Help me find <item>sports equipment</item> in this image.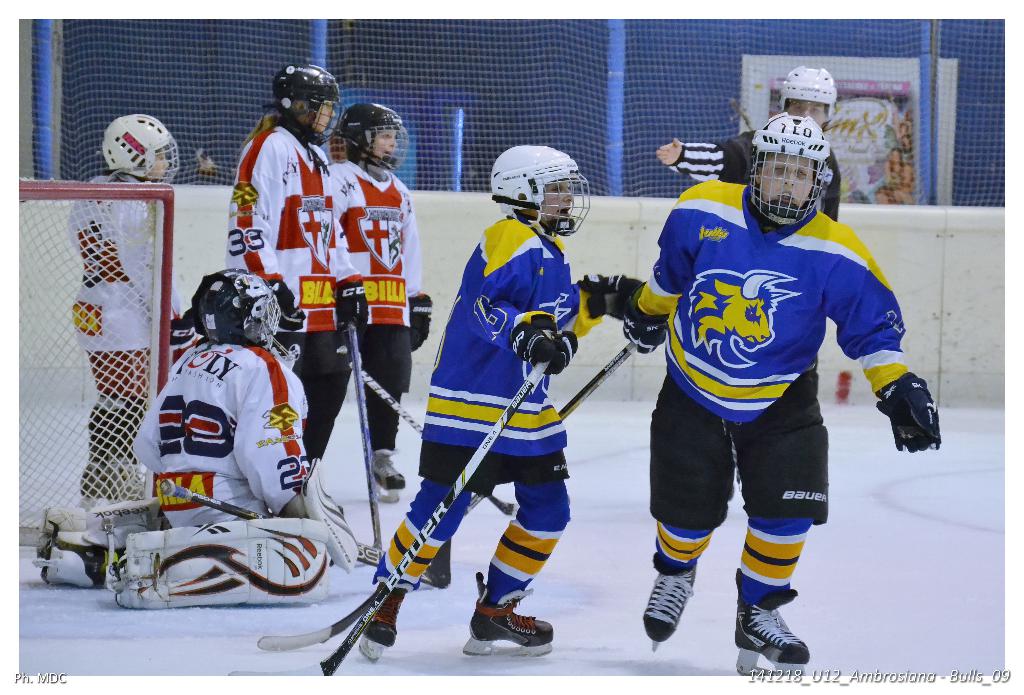
Found it: select_region(98, 111, 178, 186).
